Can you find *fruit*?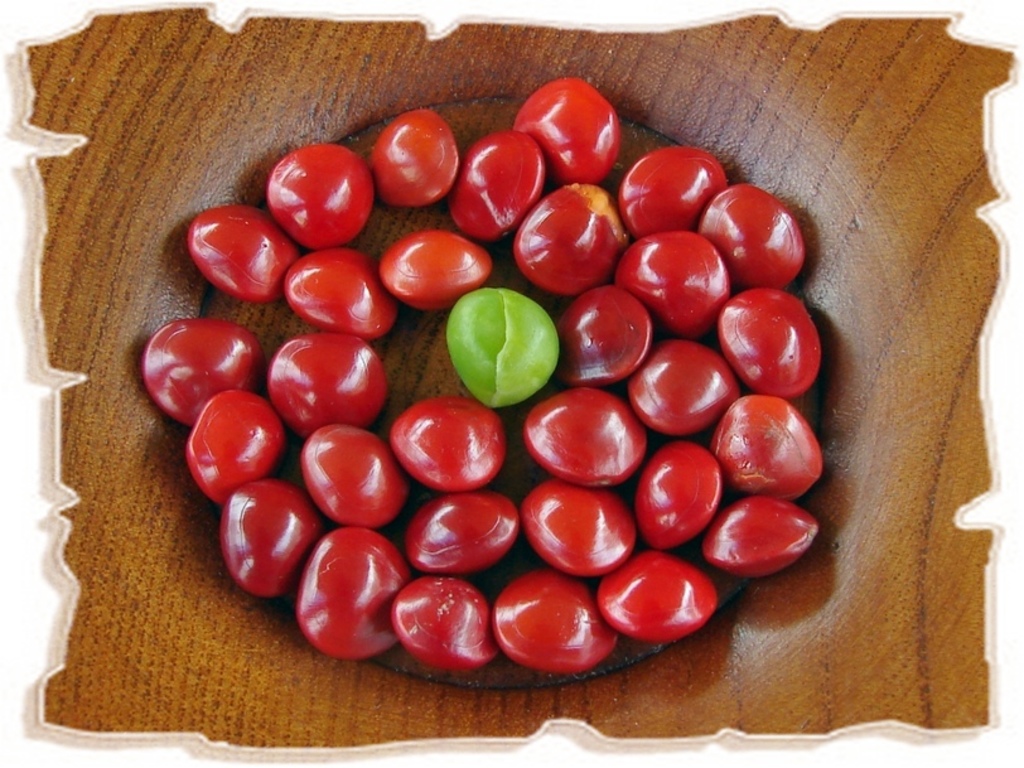
Yes, bounding box: 140 319 261 421.
